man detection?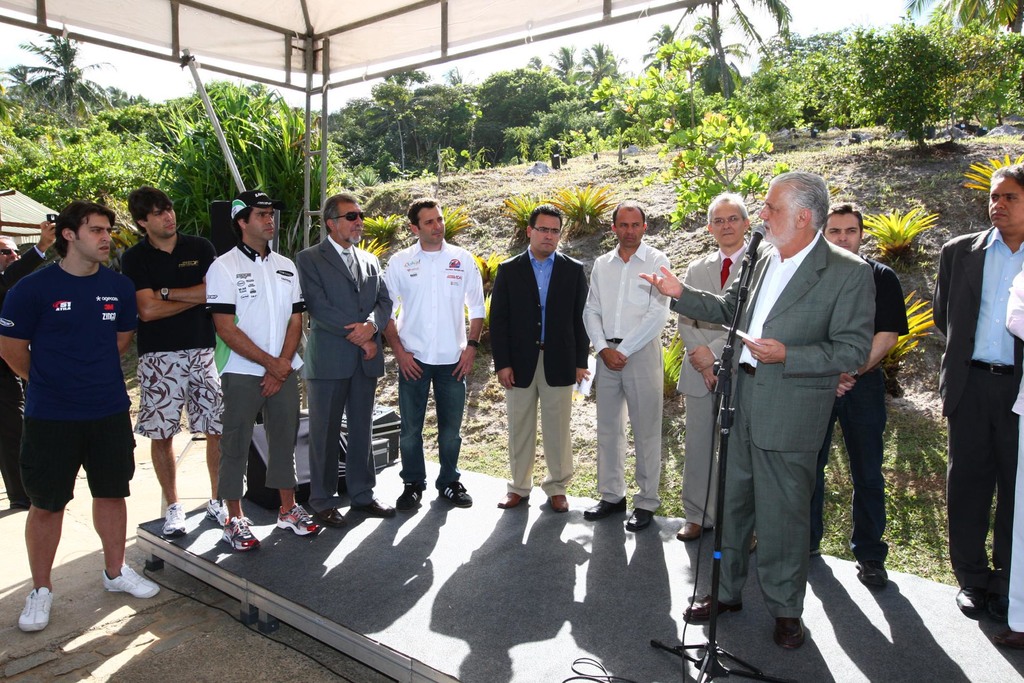
x1=0, y1=214, x2=51, y2=513
